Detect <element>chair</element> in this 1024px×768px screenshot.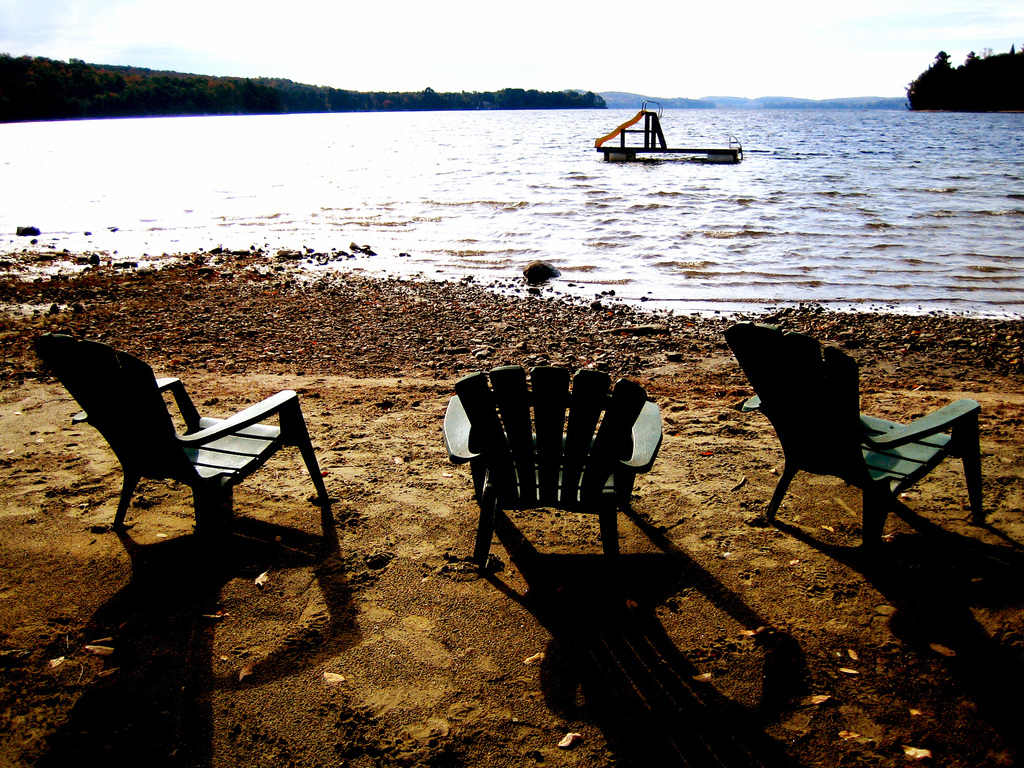
Detection: BBox(719, 320, 982, 570).
